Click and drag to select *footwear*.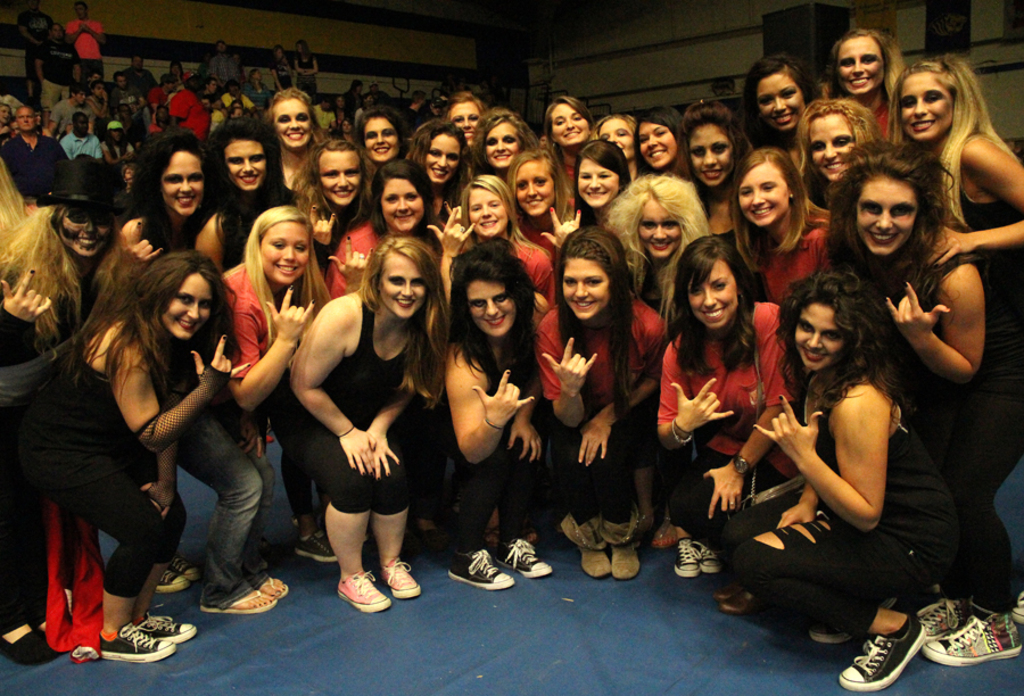
Selection: bbox(583, 549, 609, 574).
